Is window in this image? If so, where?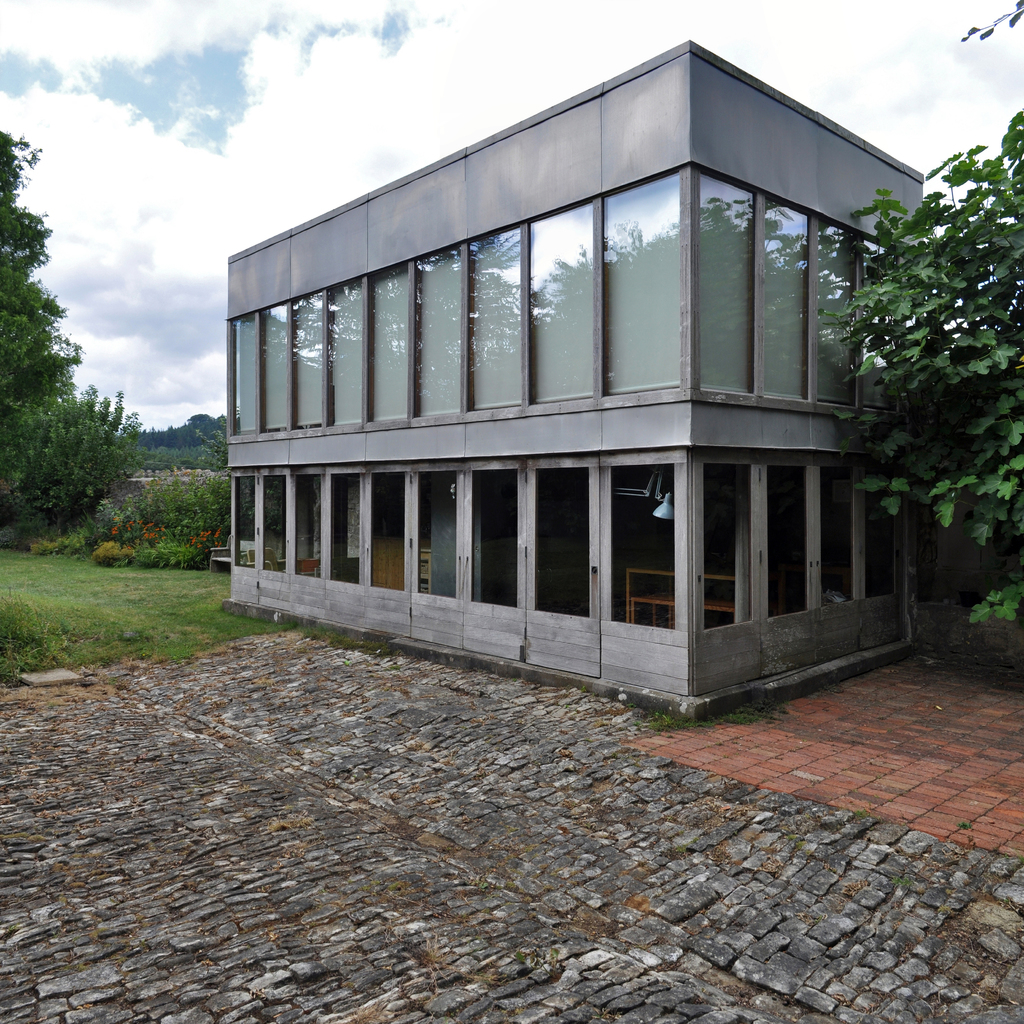
Yes, at (x1=410, y1=245, x2=461, y2=419).
